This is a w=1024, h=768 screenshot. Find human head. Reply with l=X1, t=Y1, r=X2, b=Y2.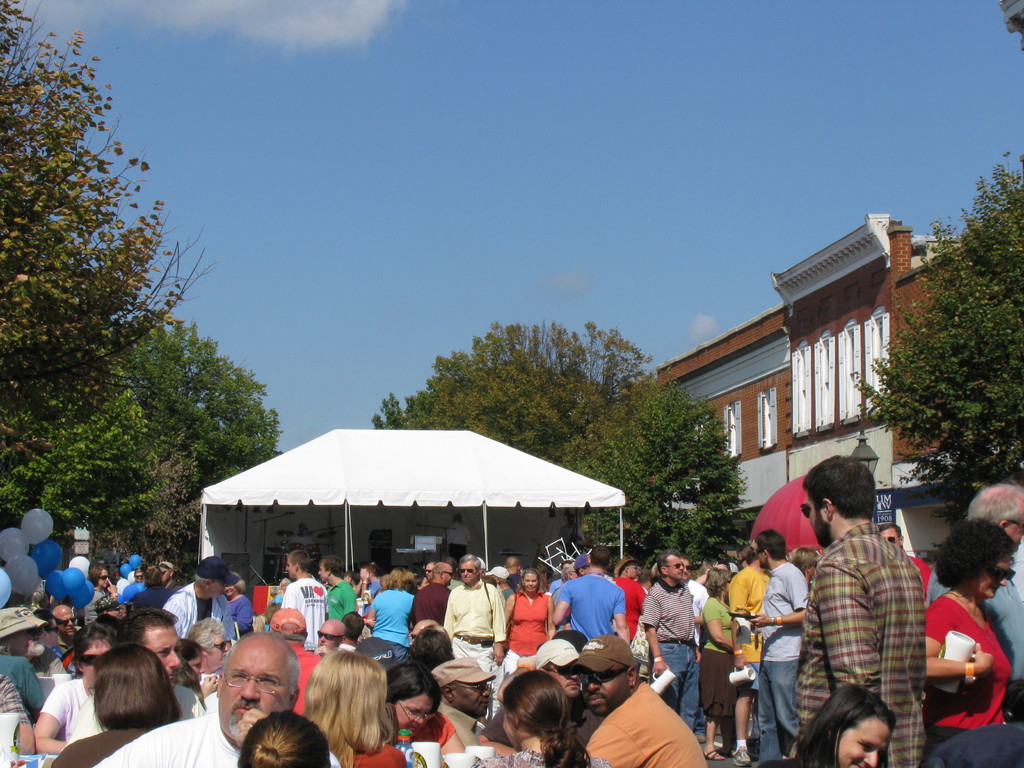
l=89, t=566, r=108, b=588.
